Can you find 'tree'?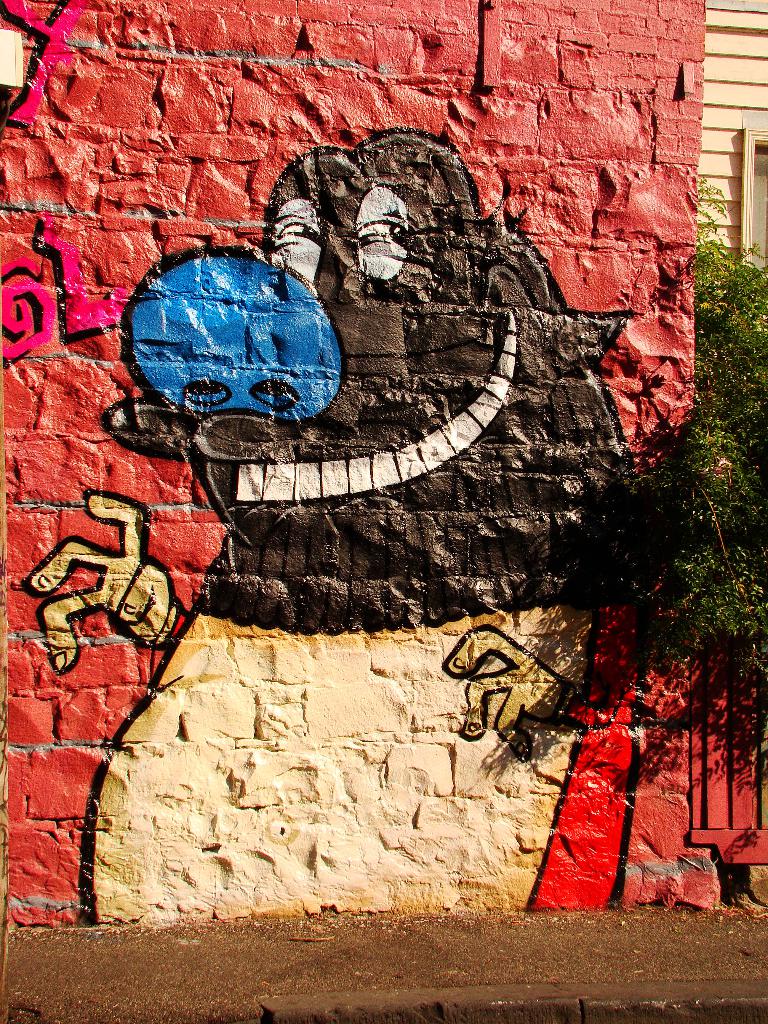
Yes, bounding box: 598 225 767 751.
